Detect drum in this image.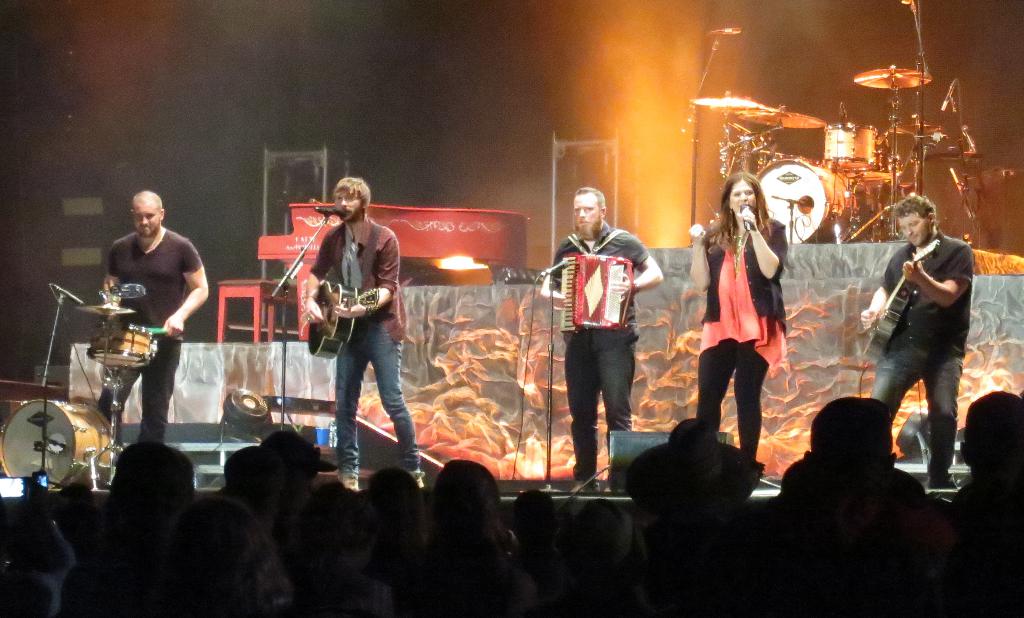
Detection: (753, 154, 856, 243).
